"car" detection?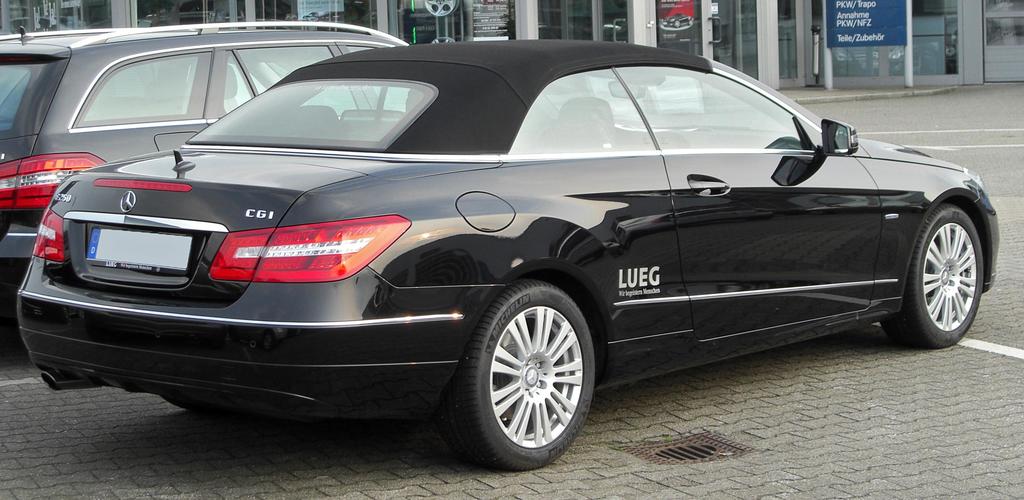
{"x1": 13, "y1": 37, "x2": 992, "y2": 472}
